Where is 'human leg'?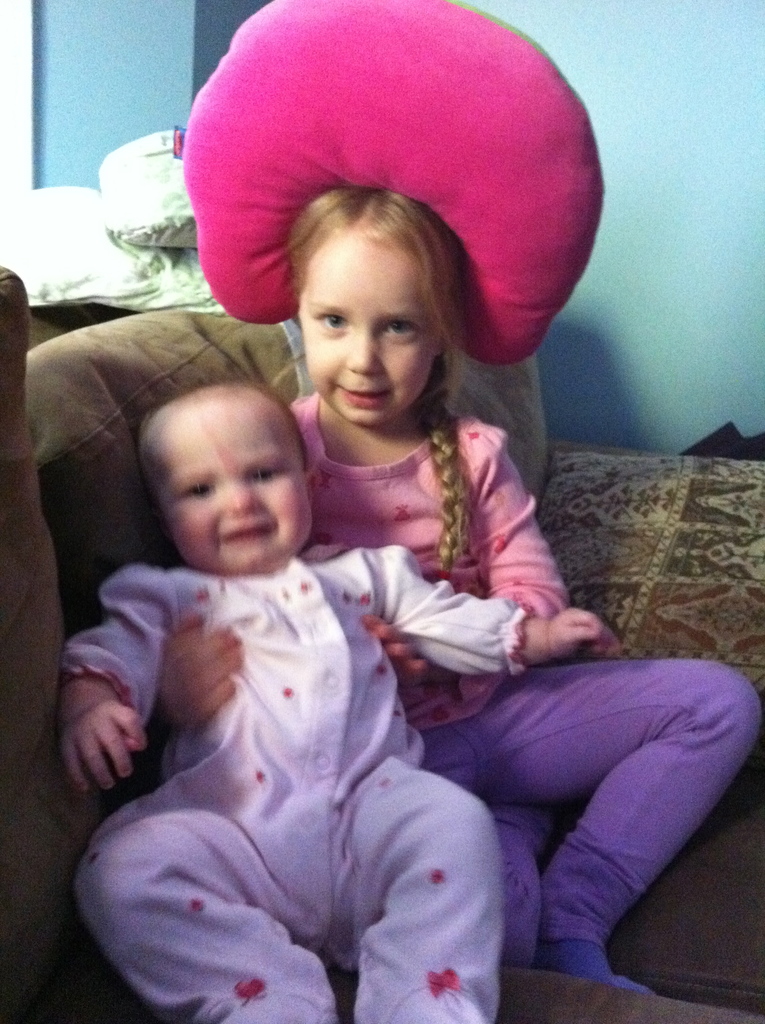
[left=415, top=719, right=548, bottom=977].
